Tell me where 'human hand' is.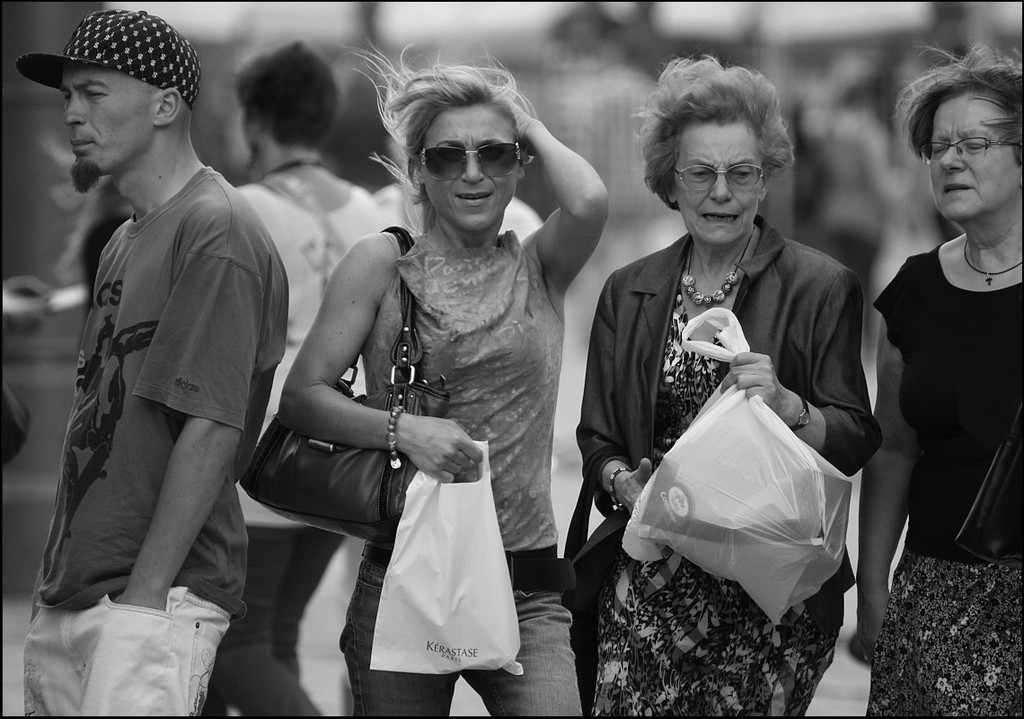
'human hand' is at 617,455,656,516.
